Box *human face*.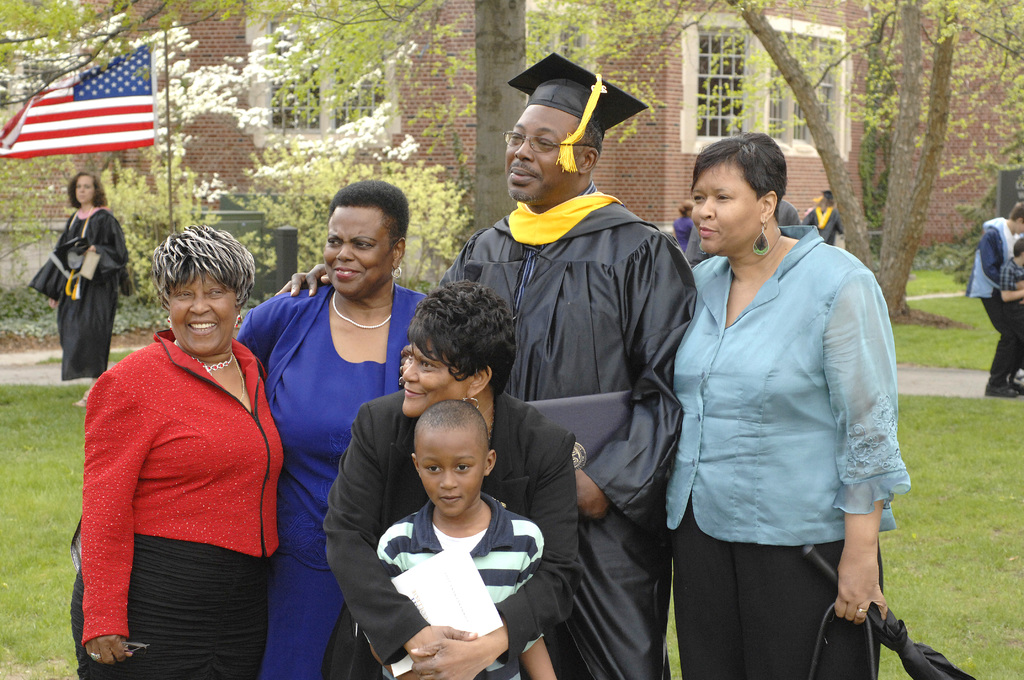
<box>502,104,586,201</box>.
